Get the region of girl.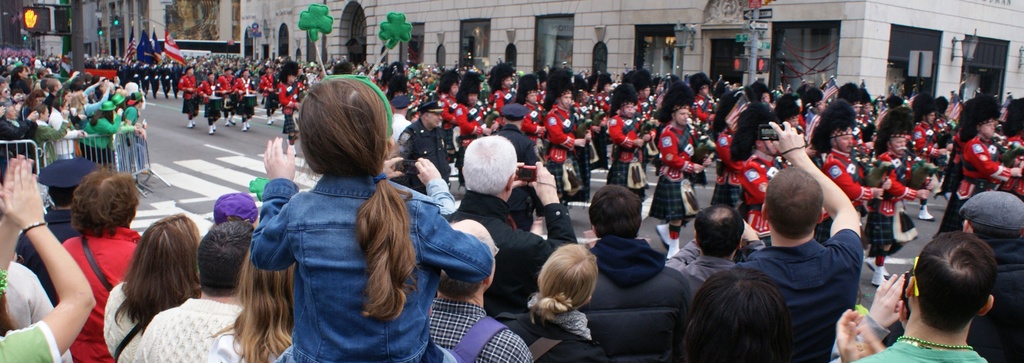
100,210,198,362.
